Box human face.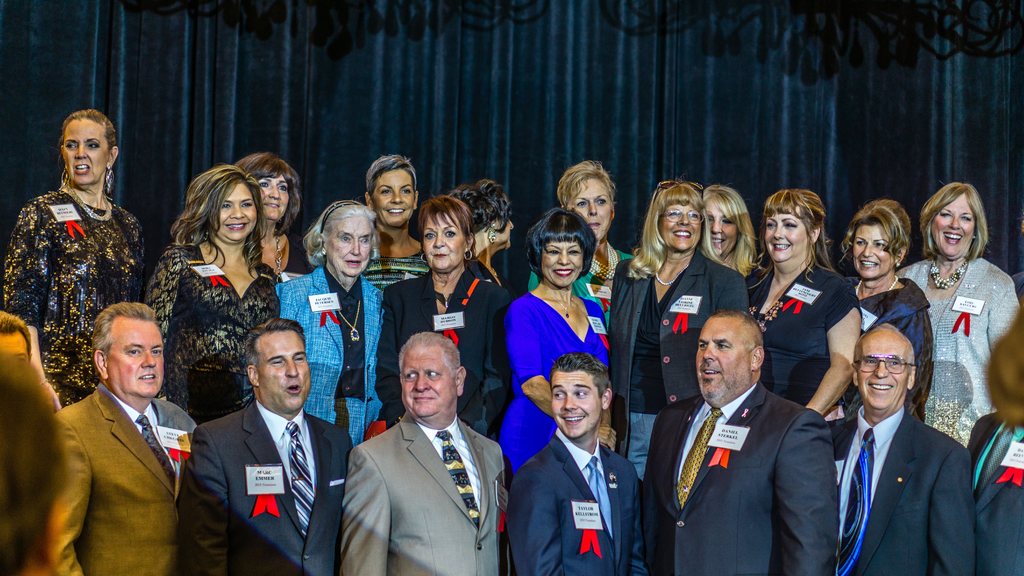
762/210/808/268.
